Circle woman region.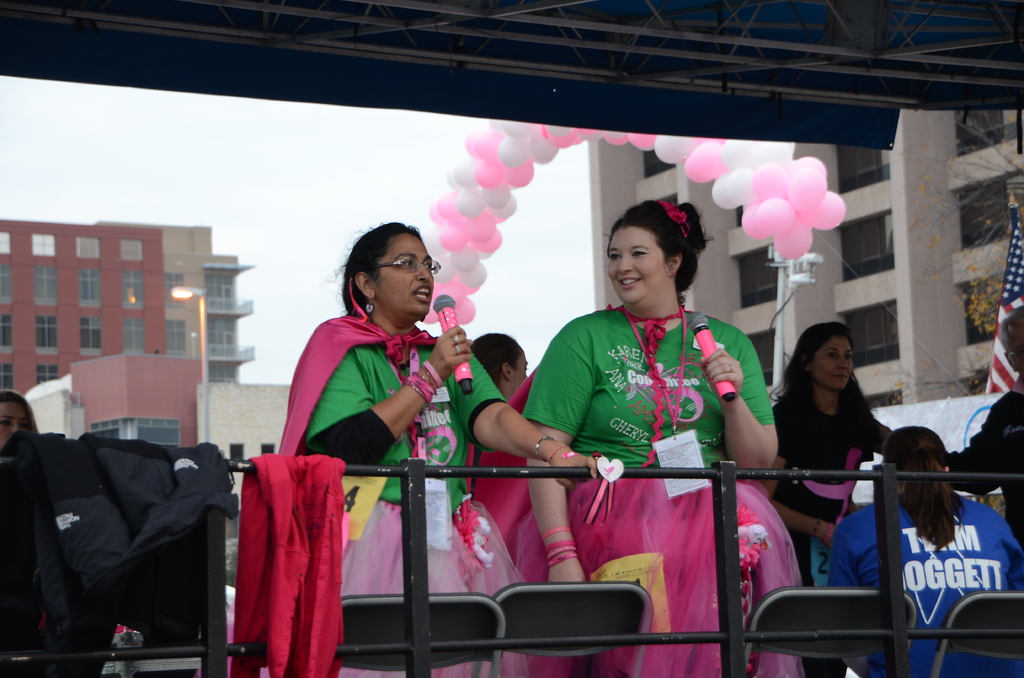
Region: box(797, 409, 1023, 675).
